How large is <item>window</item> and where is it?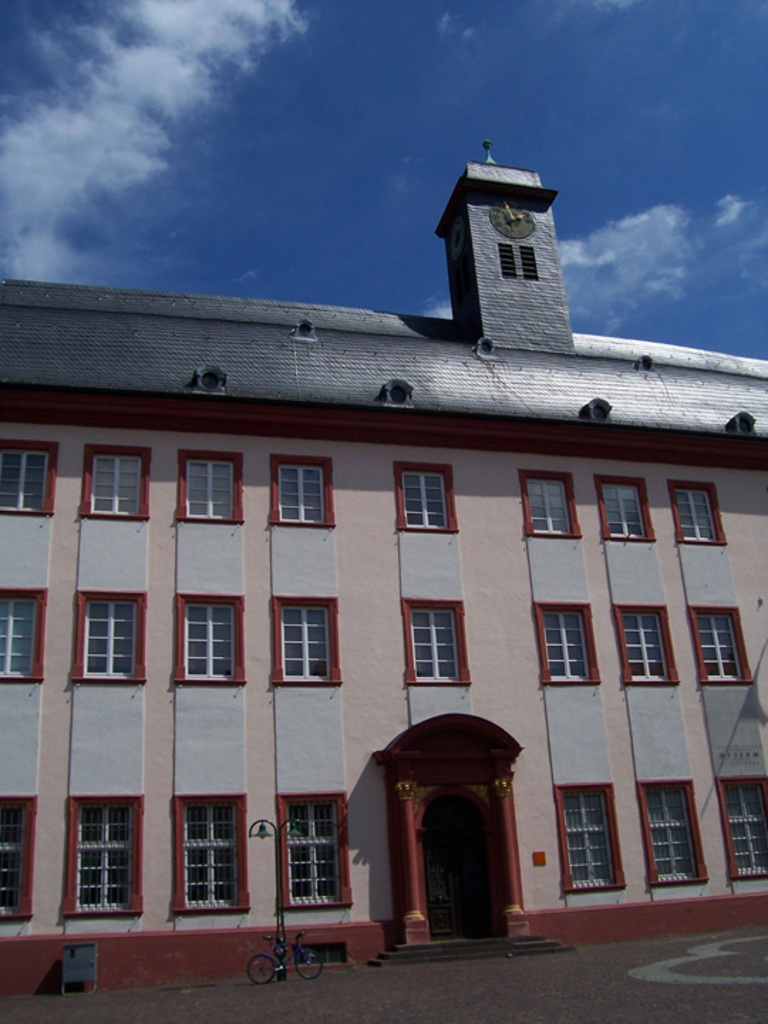
Bounding box: bbox=(279, 794, 347, 912).
